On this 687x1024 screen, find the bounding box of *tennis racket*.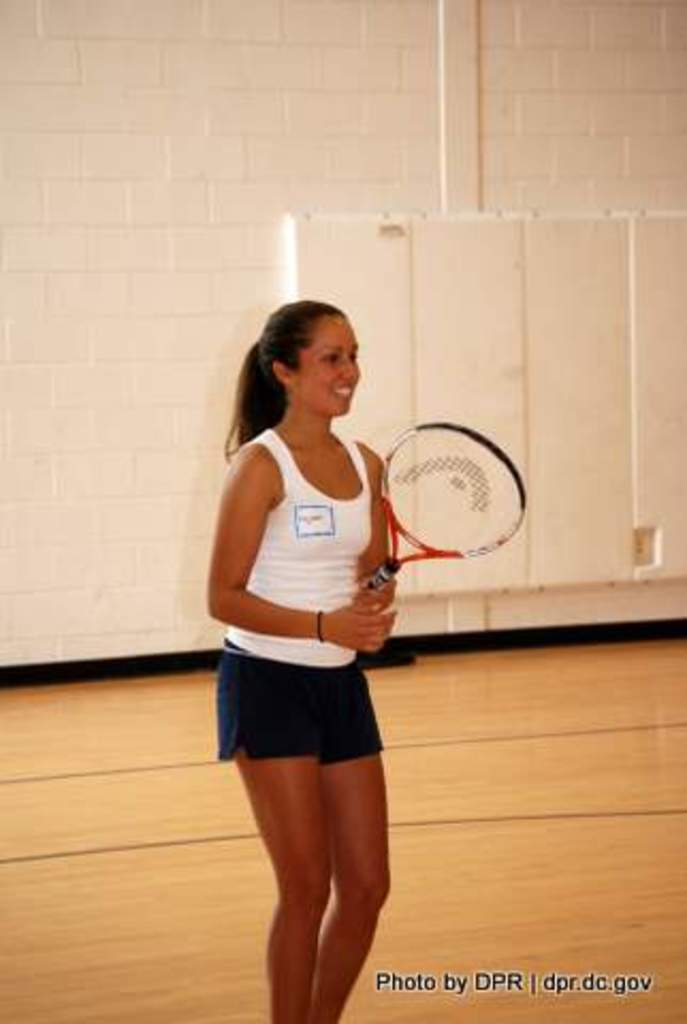
Bounding box: l=361, t=418, r=529, b=593.
